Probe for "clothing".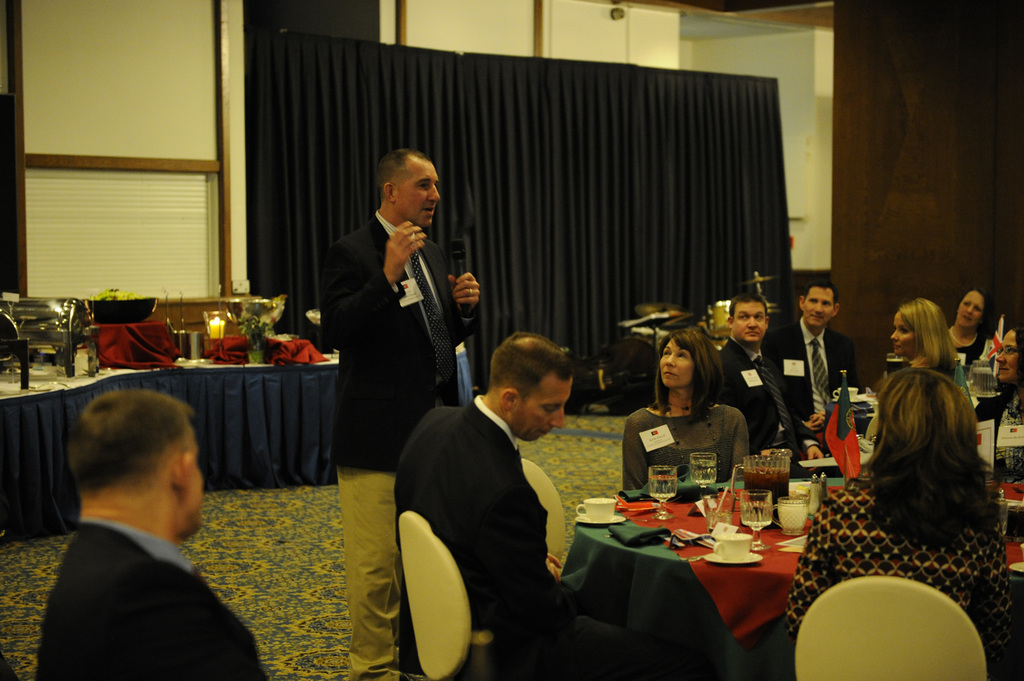
Probe result: left=340, top=208, right=479, bottom=680.
